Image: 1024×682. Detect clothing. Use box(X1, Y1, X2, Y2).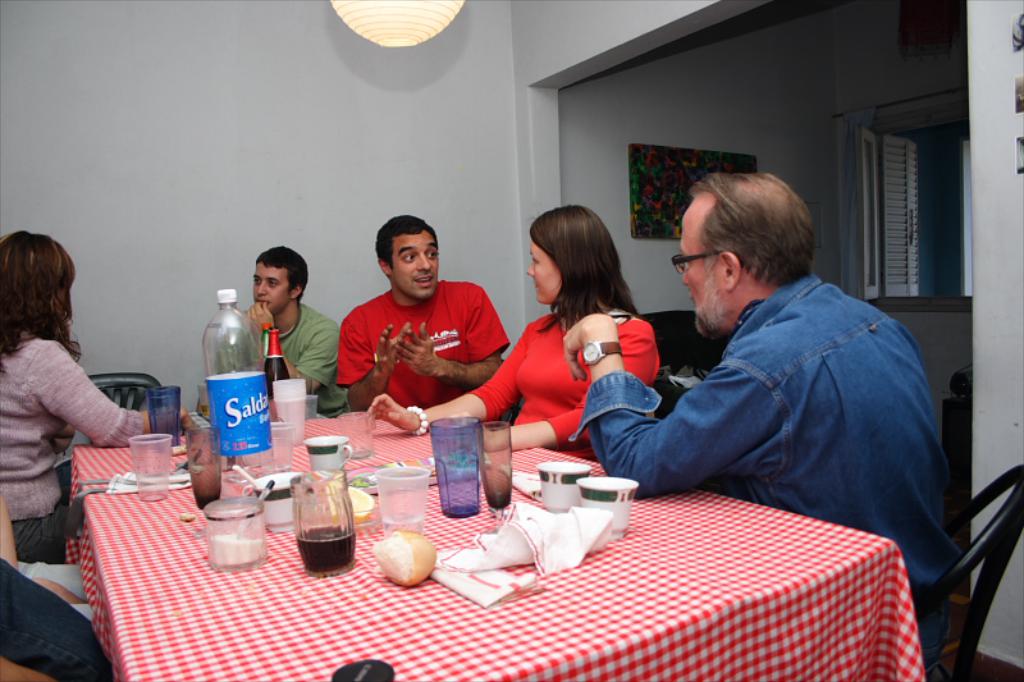
box(463, 302, 663, 444).
